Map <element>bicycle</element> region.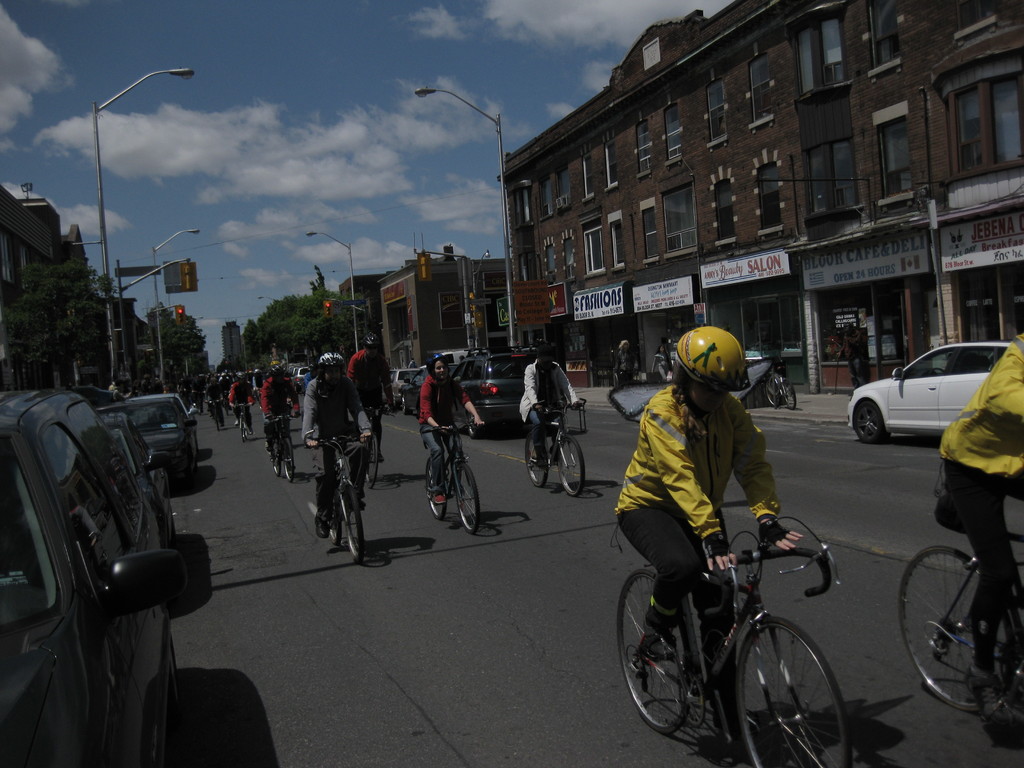
Mapped to select_region(232, 402, 250, 443).
